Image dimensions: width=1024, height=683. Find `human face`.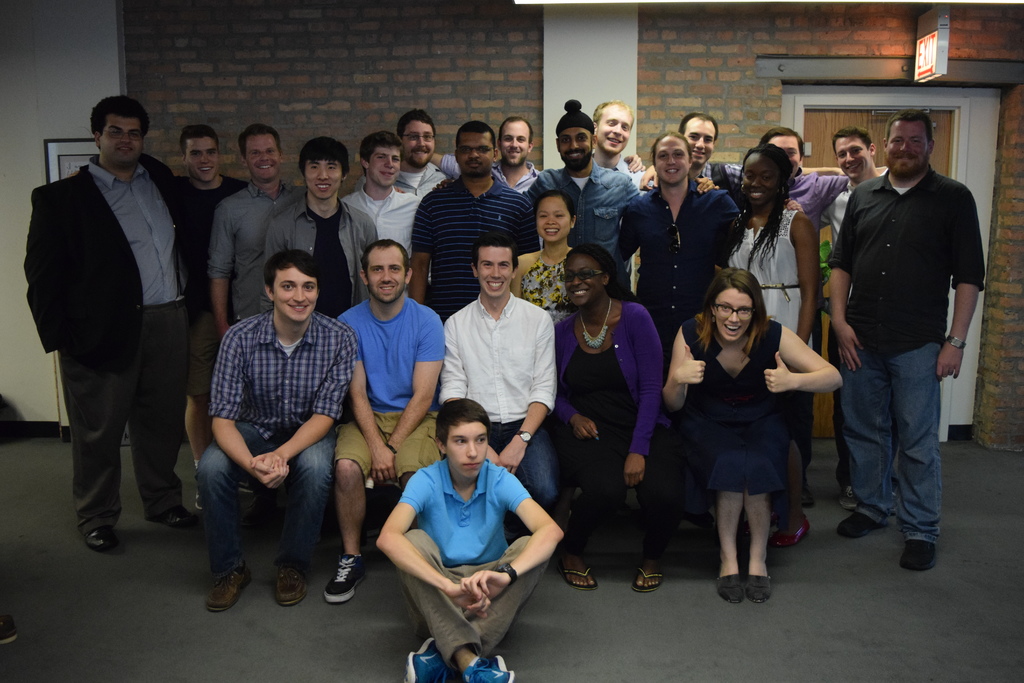
<region>596, 106, 630, 152</region>.
